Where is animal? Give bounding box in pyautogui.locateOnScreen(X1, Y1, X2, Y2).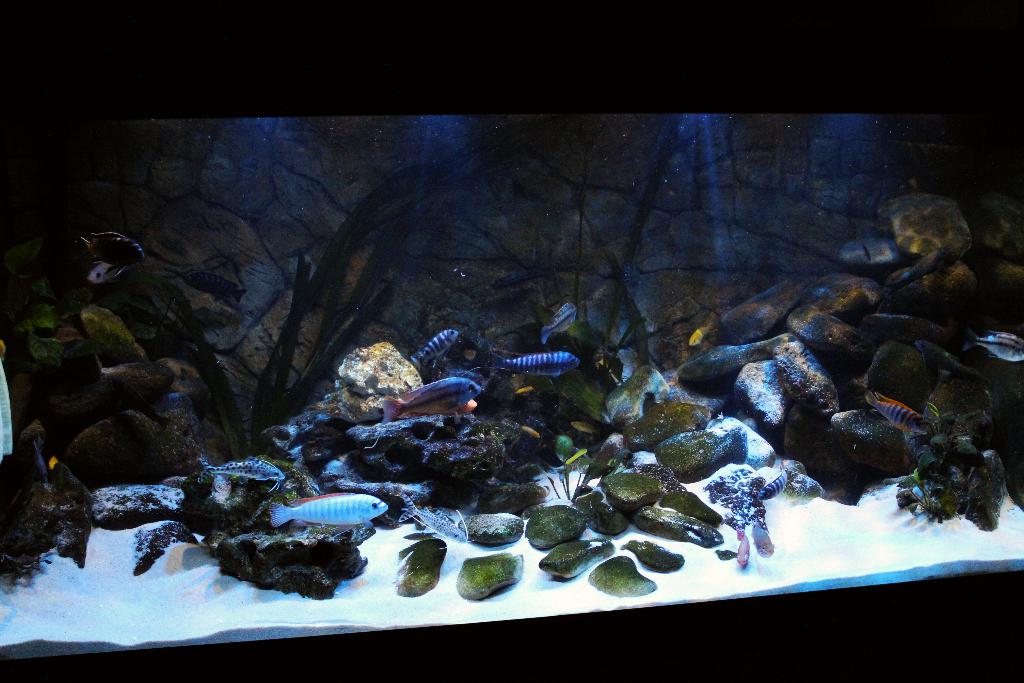
pyautogui.locateOnScreen(499, 347, 576, 378).
